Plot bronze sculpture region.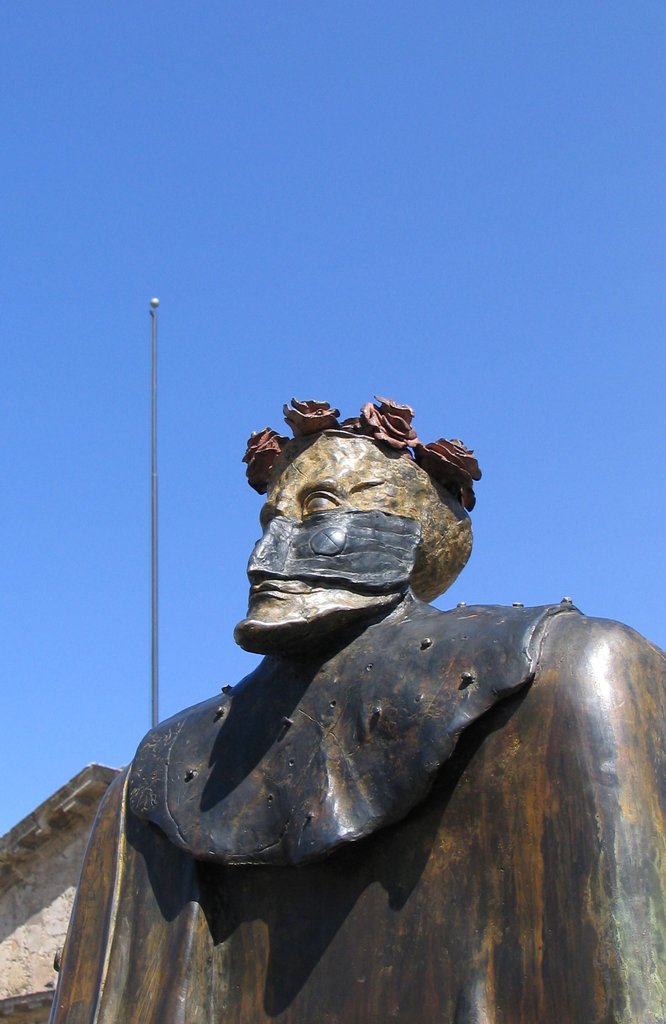
Plotted at l=59, t=407, r=665, b=1020.
